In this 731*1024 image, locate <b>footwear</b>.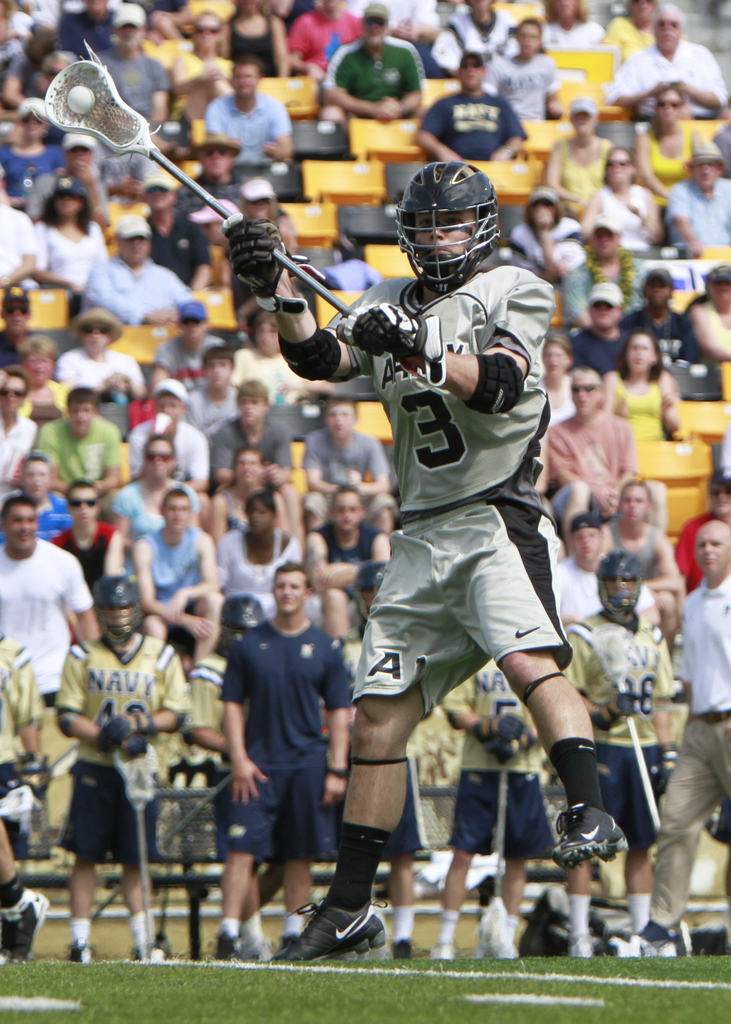
Bounding box: BBox(293, 892, 380, 968).
